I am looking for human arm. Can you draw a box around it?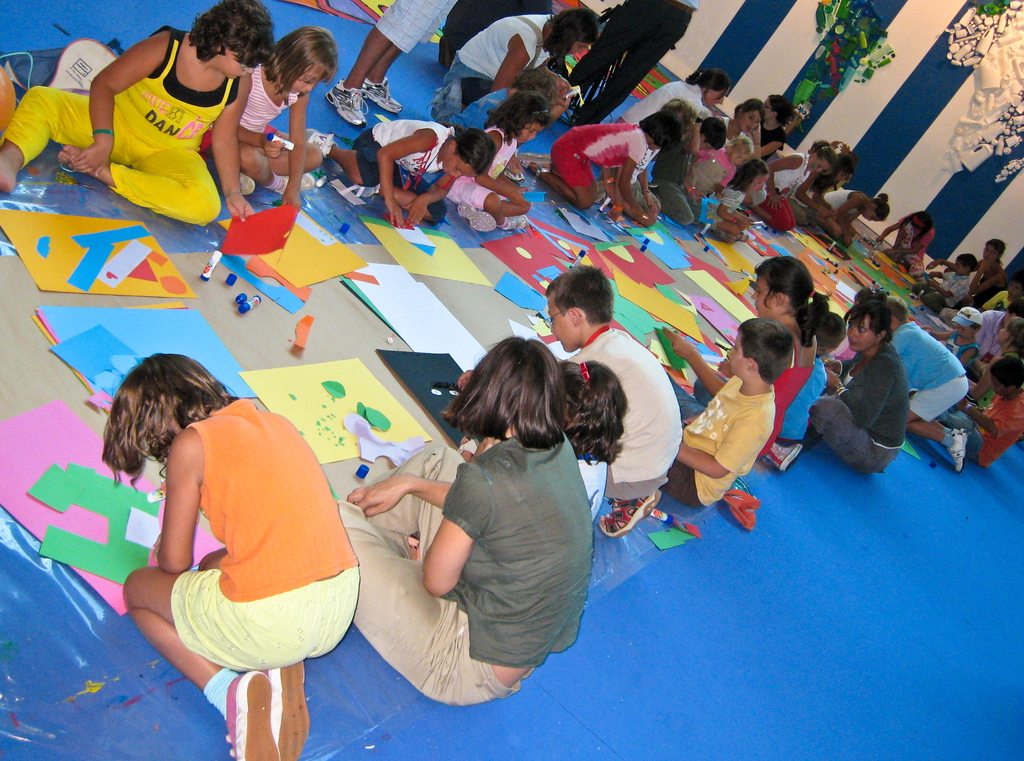
Sure, the bounding box is l=834, t=193, r=858, b=247.
